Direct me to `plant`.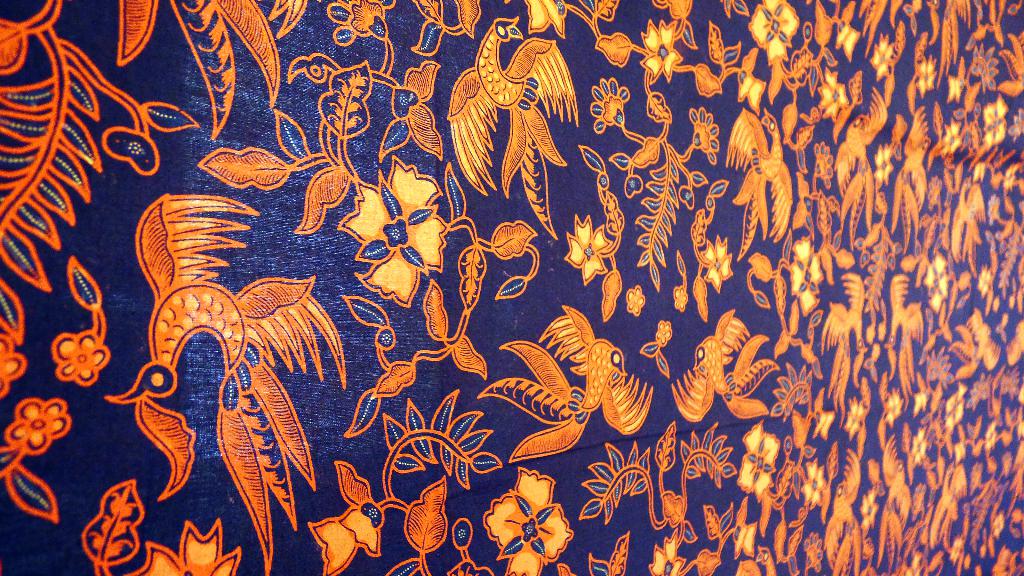
Direction: (0,397,74,531).
